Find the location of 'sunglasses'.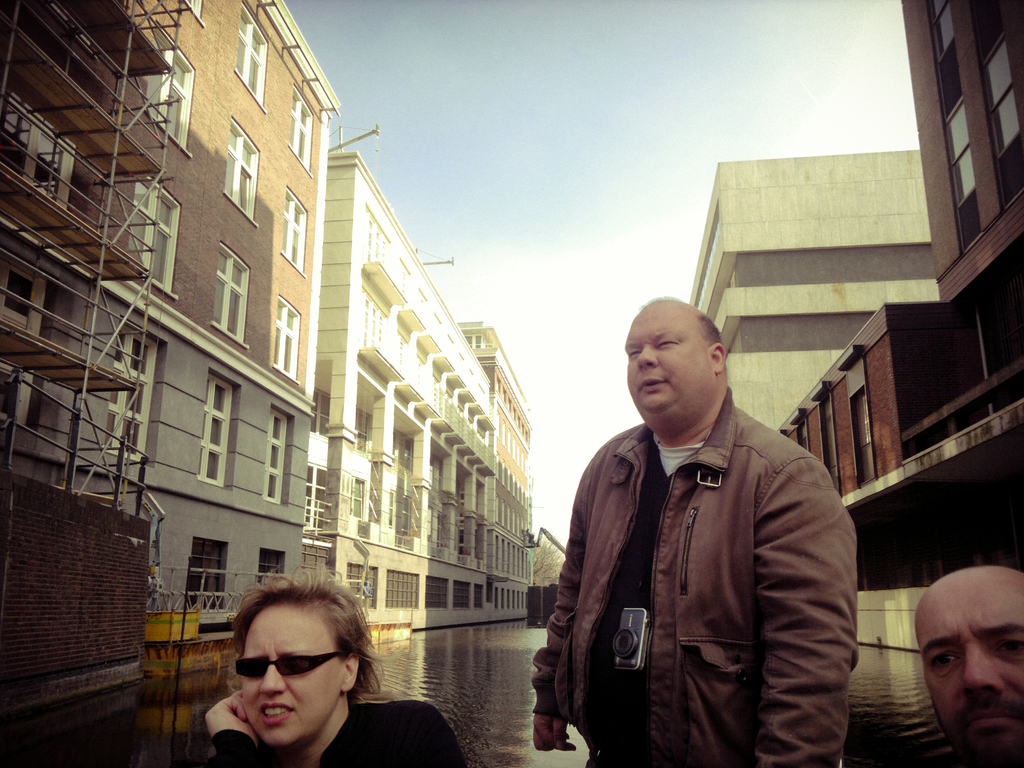
Location: box(236, 653, 345, 675).
